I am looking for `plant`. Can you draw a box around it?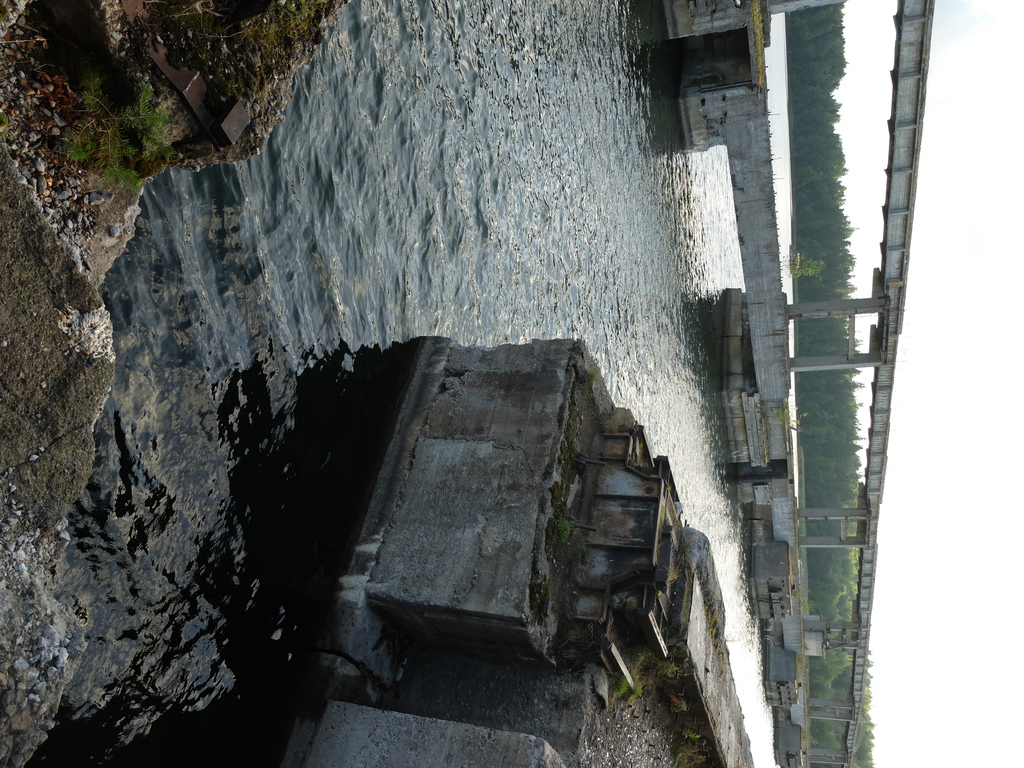
Sure, the bounding box is (x1=804, y1=732, x2=819, y2=748).
